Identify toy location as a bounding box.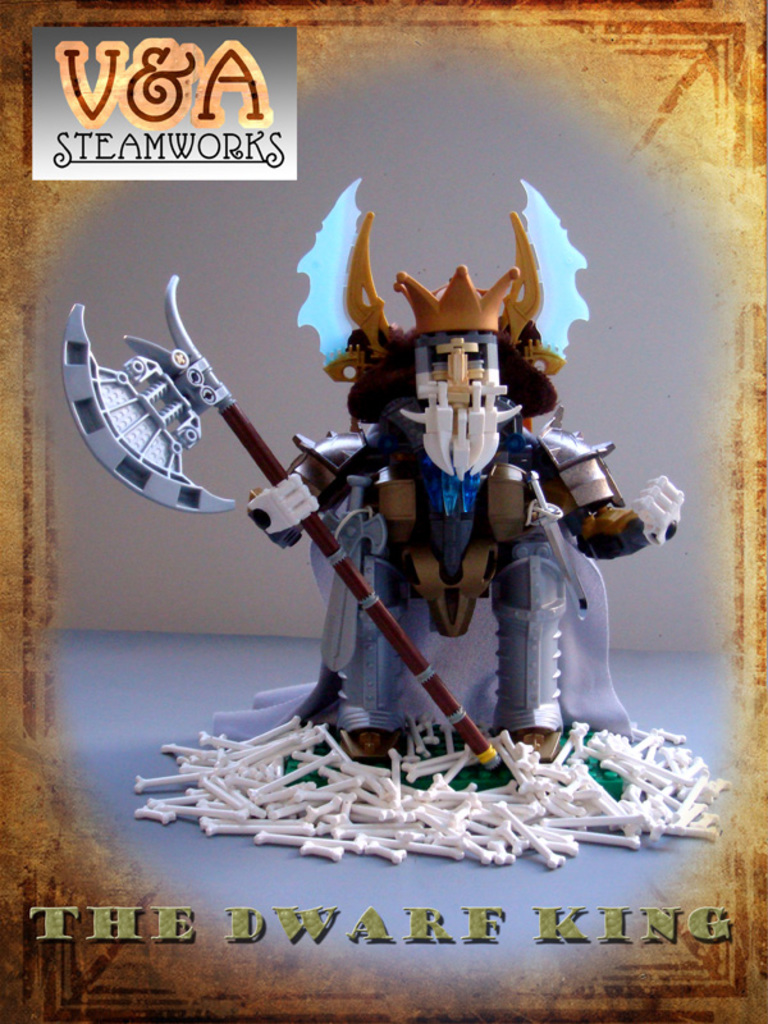
x1=59, y1=275, x2=499, y2=778.
